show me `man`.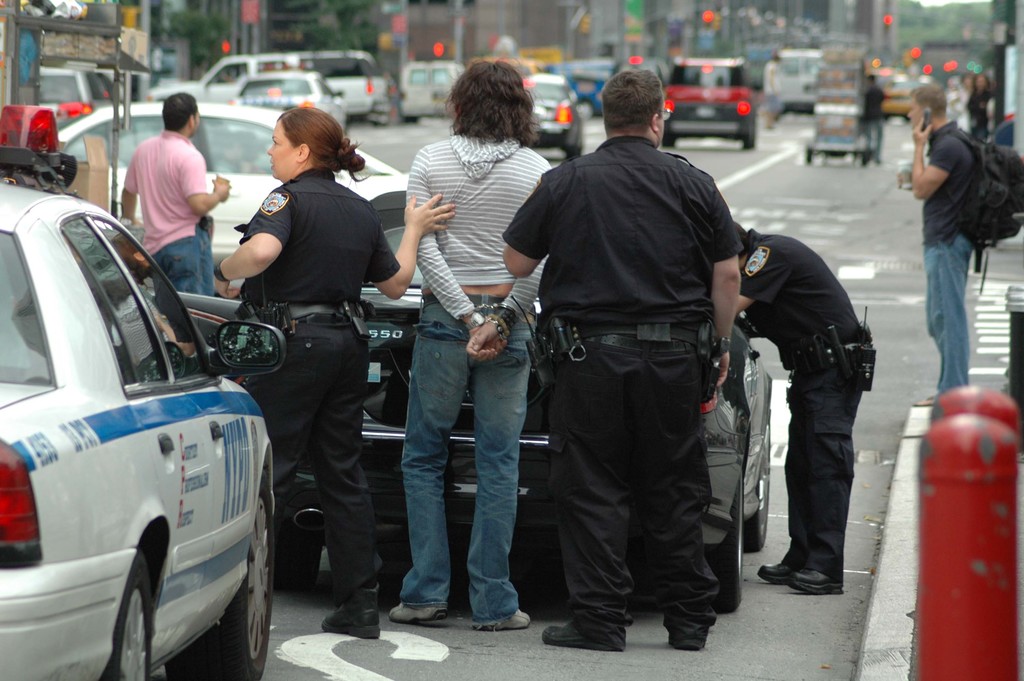
`man` is here: <box>497,79,768,652</box>.
